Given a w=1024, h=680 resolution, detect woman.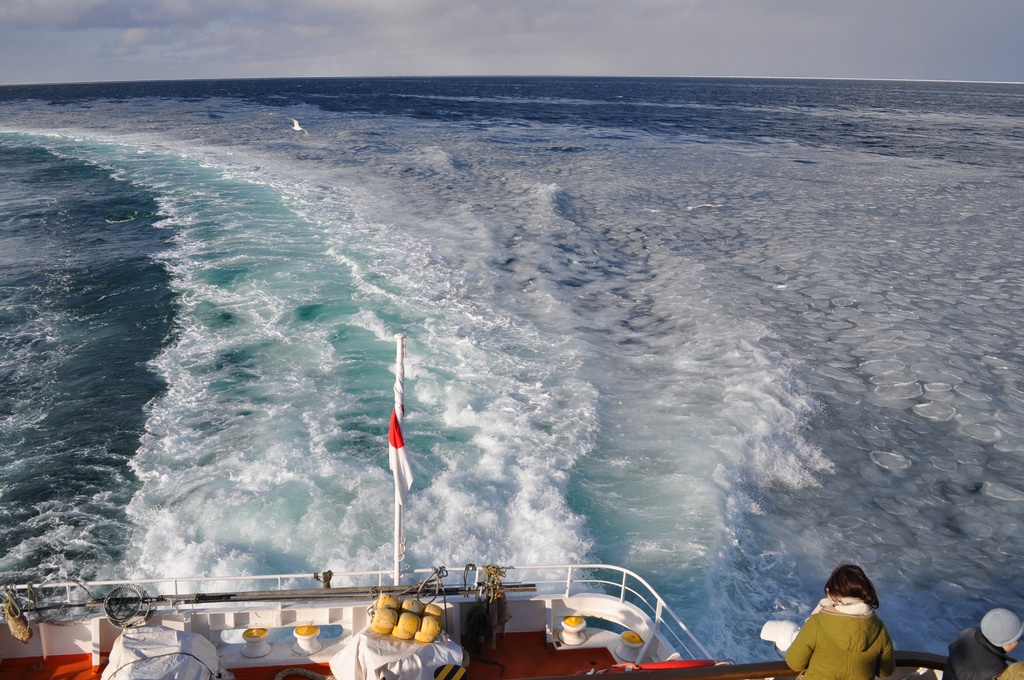
detection(776, 572, 910, 679).
